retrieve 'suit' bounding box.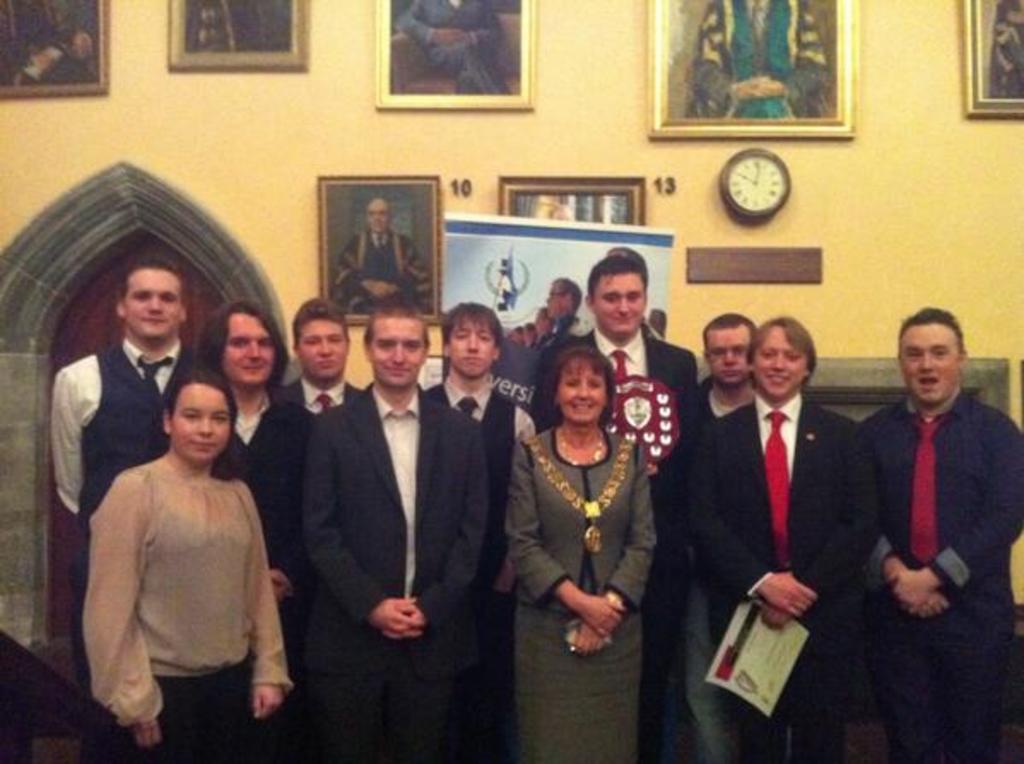
Bounding box: [x1=525, y1=325, x2=696, y2=762].
